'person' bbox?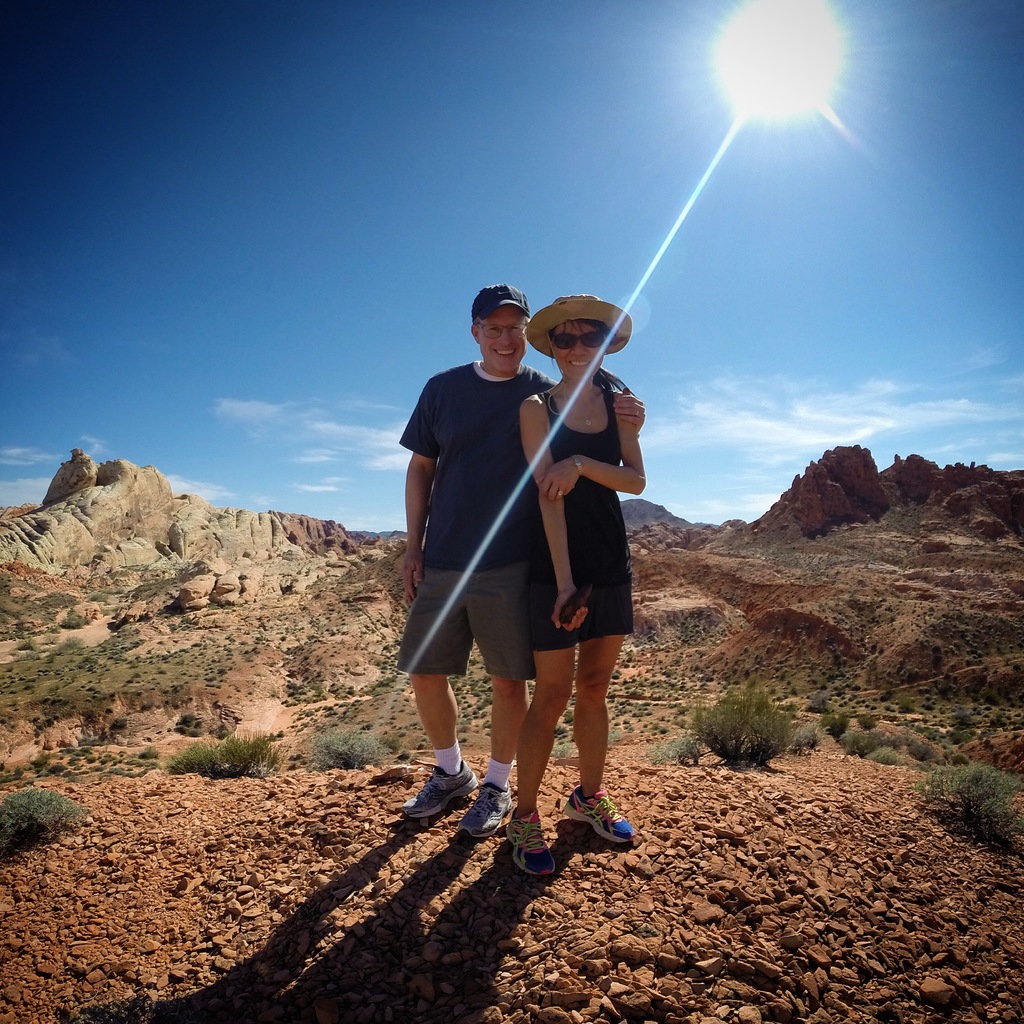
bbox=[508, 293, 646, 872]
